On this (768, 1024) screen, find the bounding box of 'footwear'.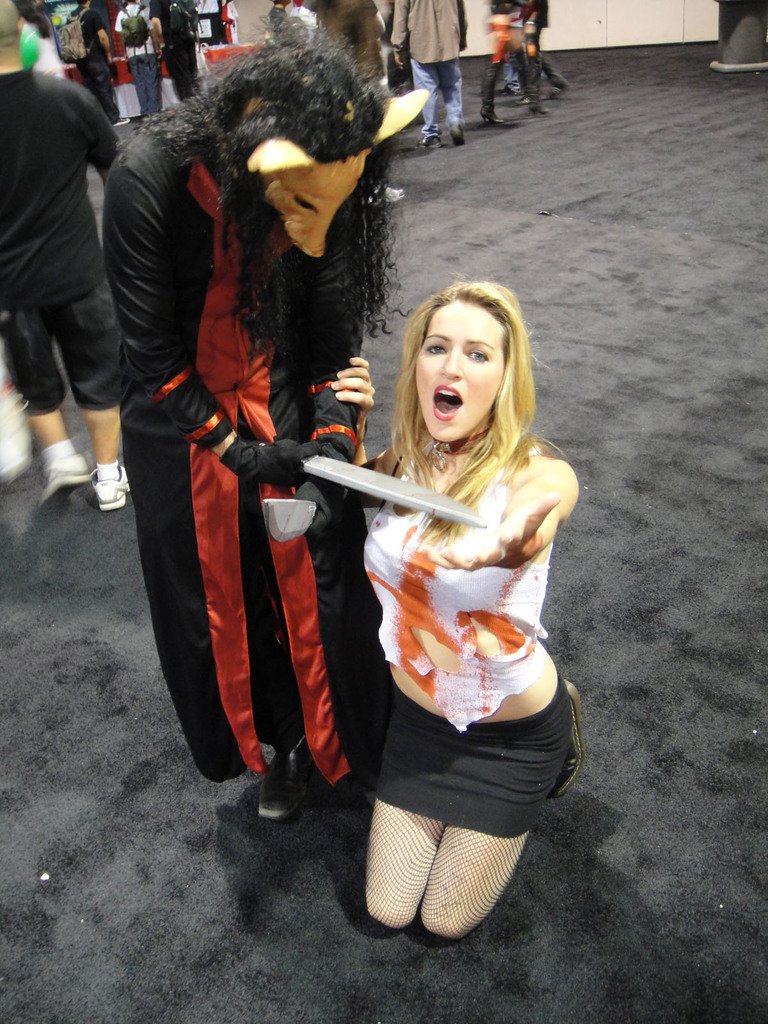
Bounding box: 91:460:128:514.
